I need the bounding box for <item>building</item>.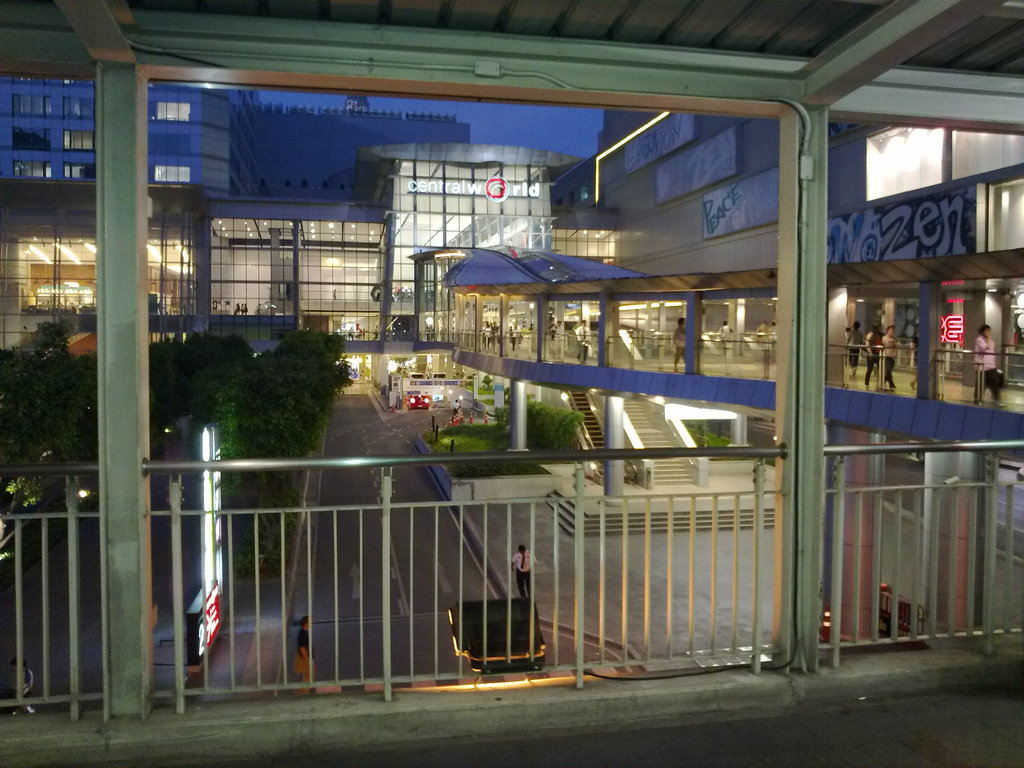
Here it is: (left=0, top=0, right=1023, bottom=767).
